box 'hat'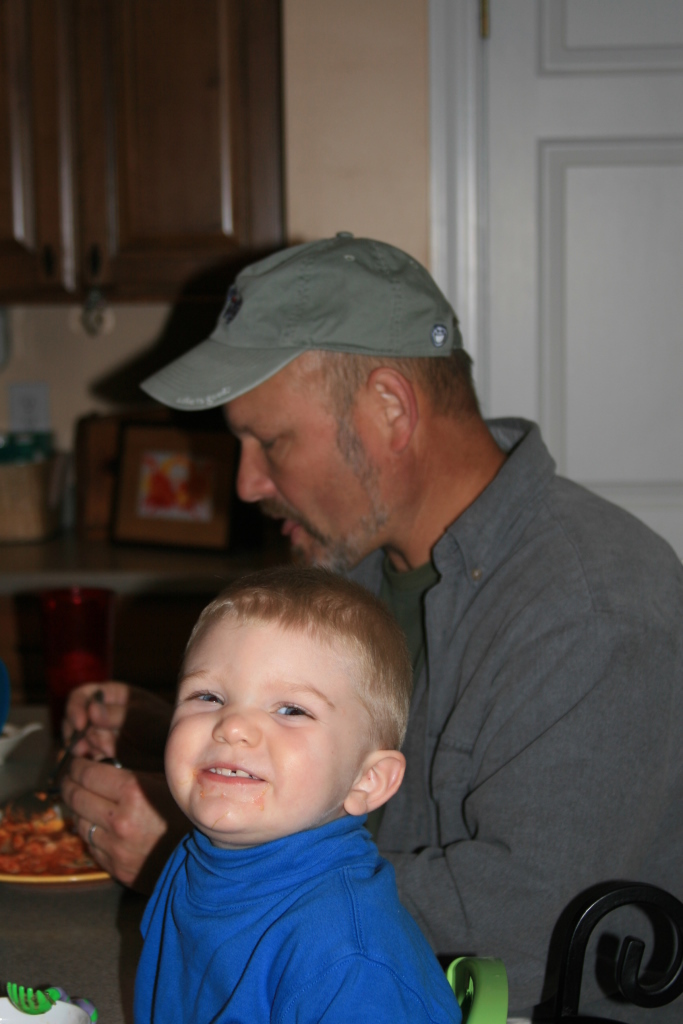
box(143, 226, 460, 414)
